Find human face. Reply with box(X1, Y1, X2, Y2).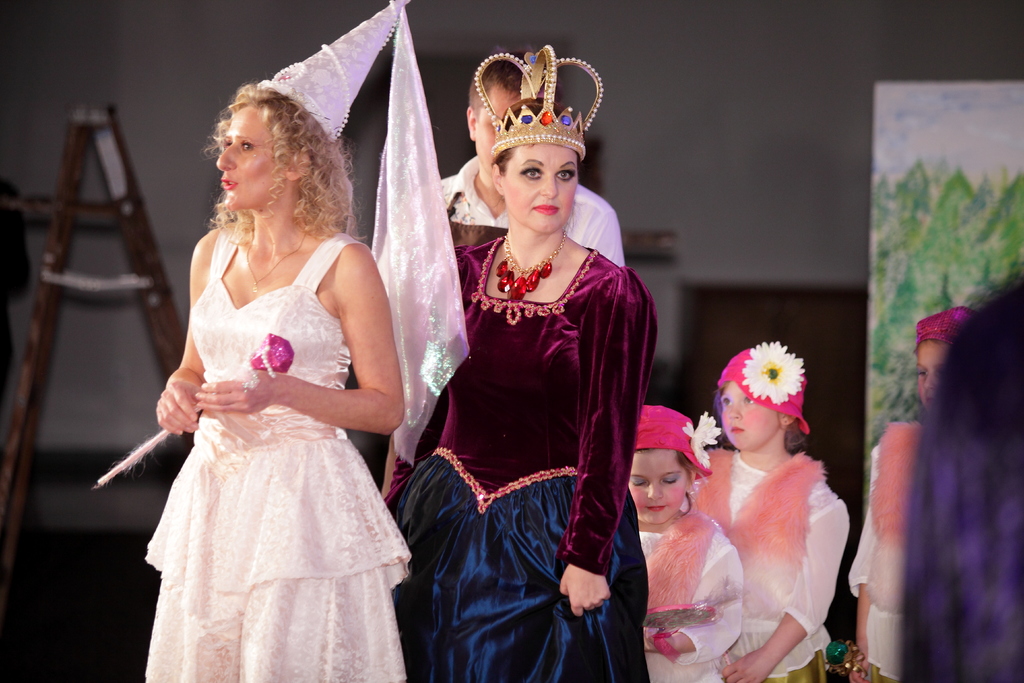
box(203, 104, 296, 211).
